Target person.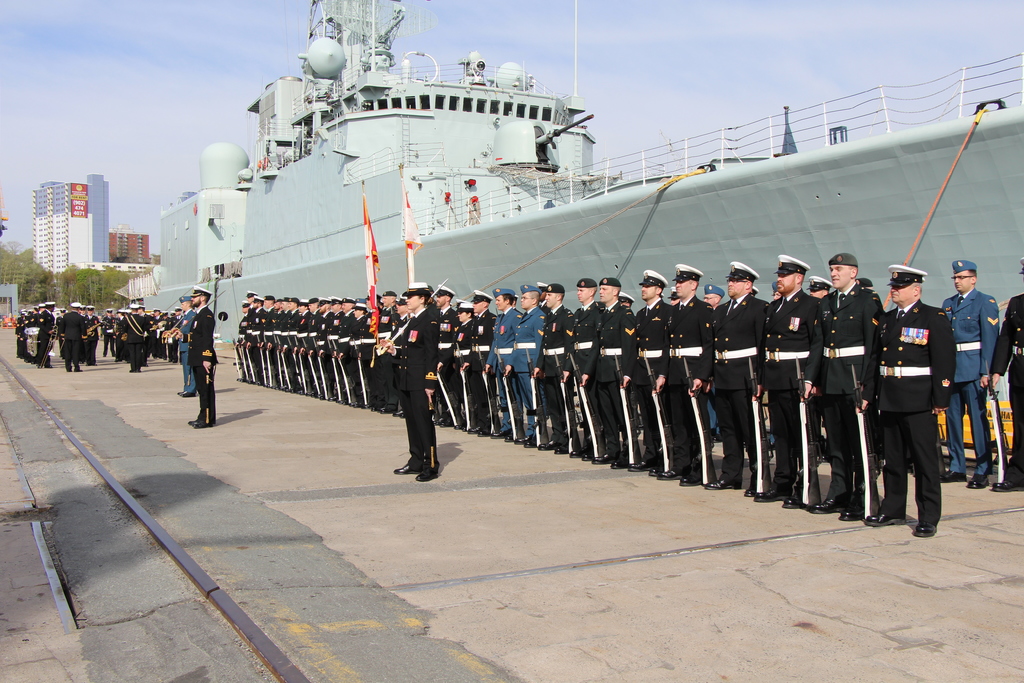
Target region: left=764, top=251, right=815, bottom=507.
